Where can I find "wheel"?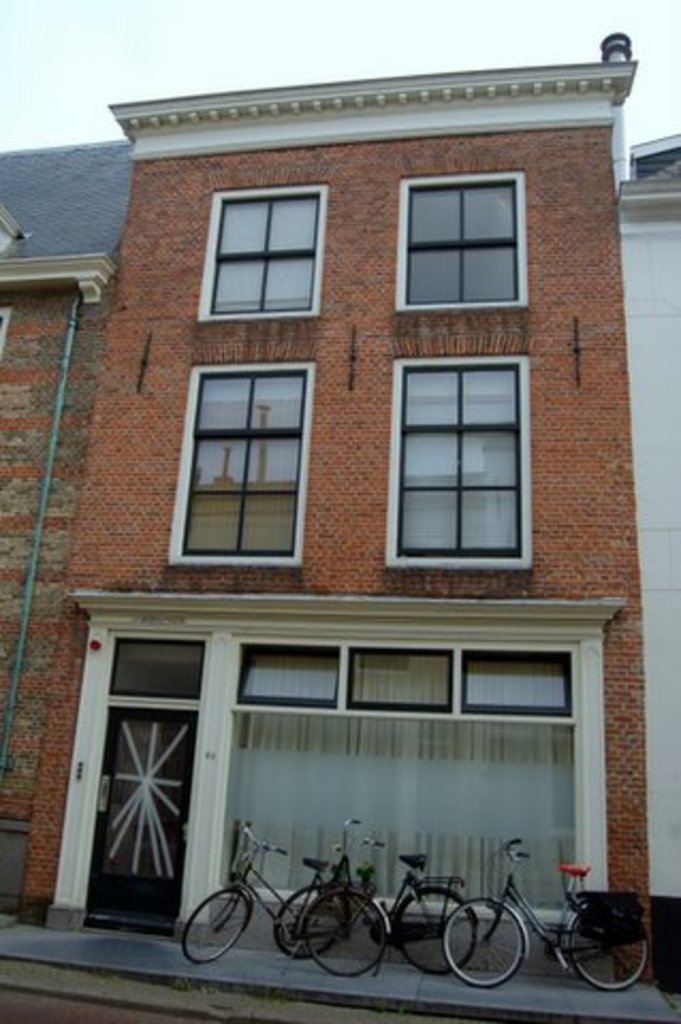
You can find it at (440, 894, 532, 986).
